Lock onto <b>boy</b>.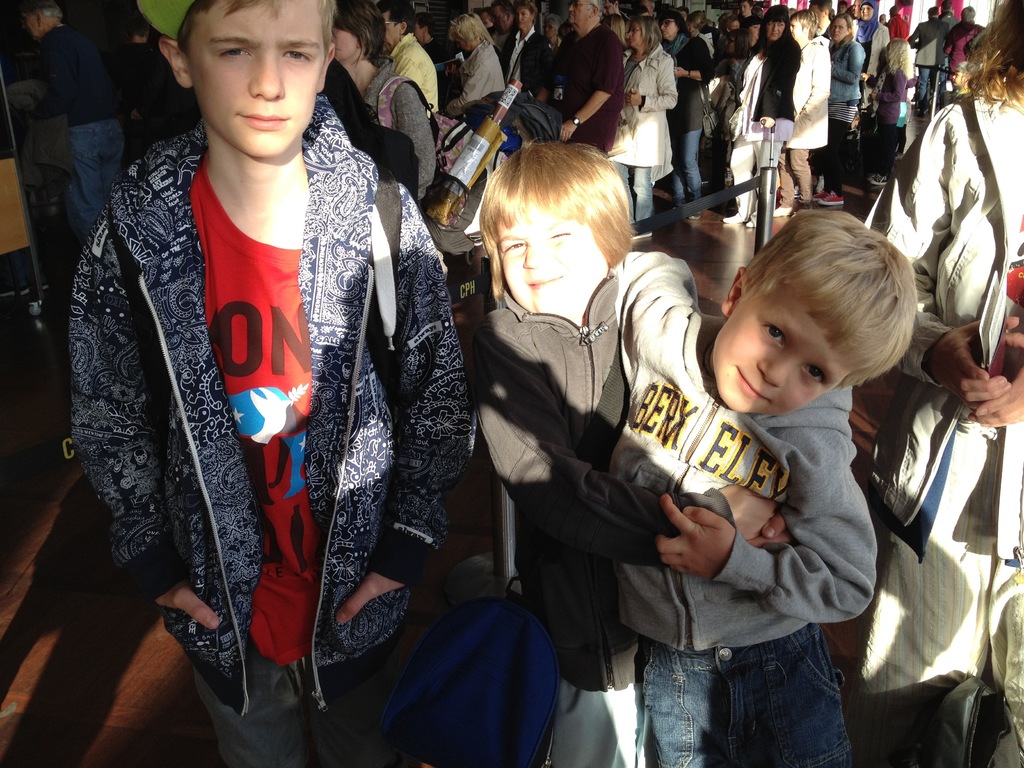
Locked: {"left": 70, "top": 0, "right": 478, "bottom": 767}.
